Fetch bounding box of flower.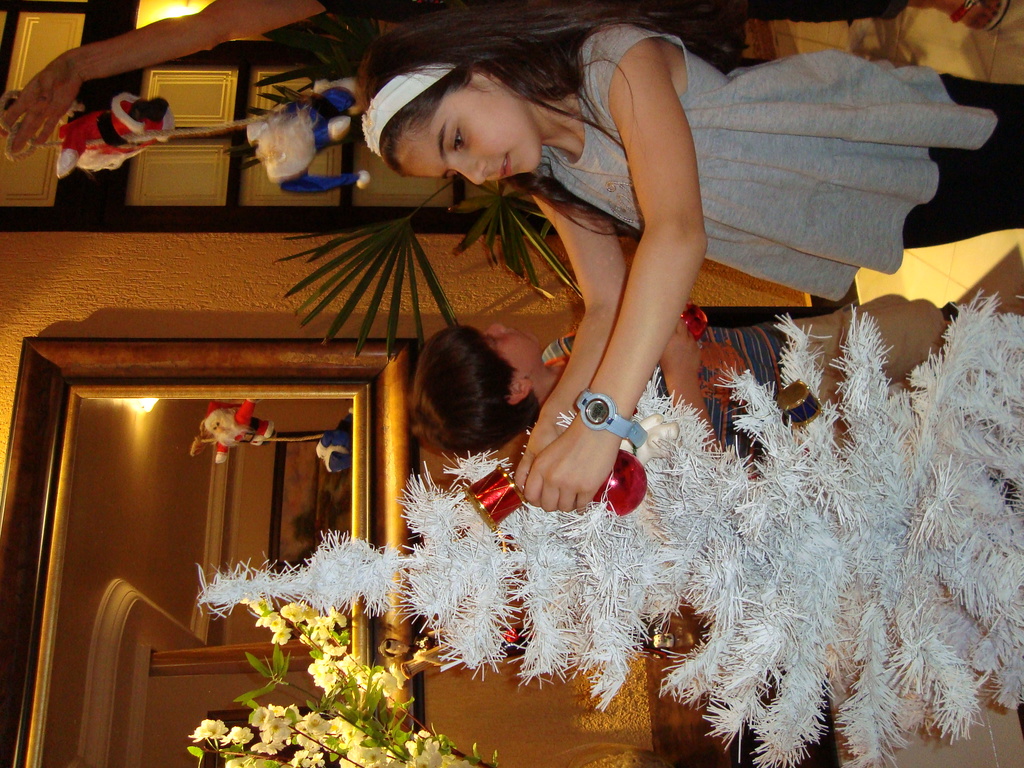
Bbox: locate(300, 640, 342, 693).
